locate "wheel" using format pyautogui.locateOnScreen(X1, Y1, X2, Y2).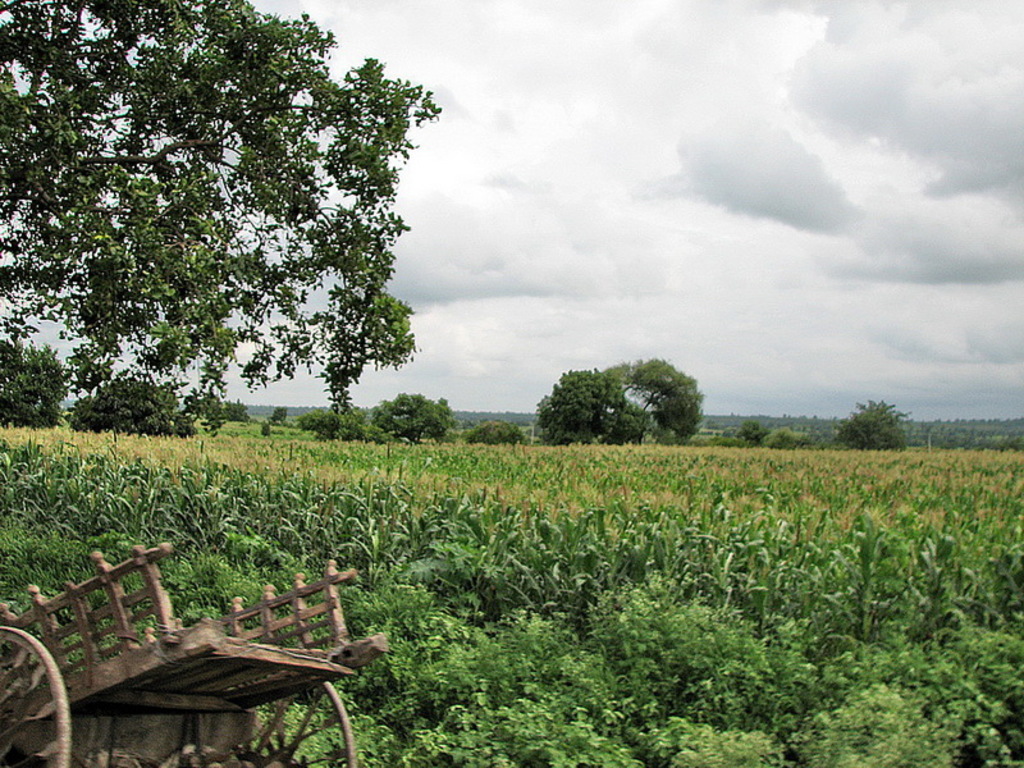
pyautogui.locateOnScreen(224, 684, 353, 767).
